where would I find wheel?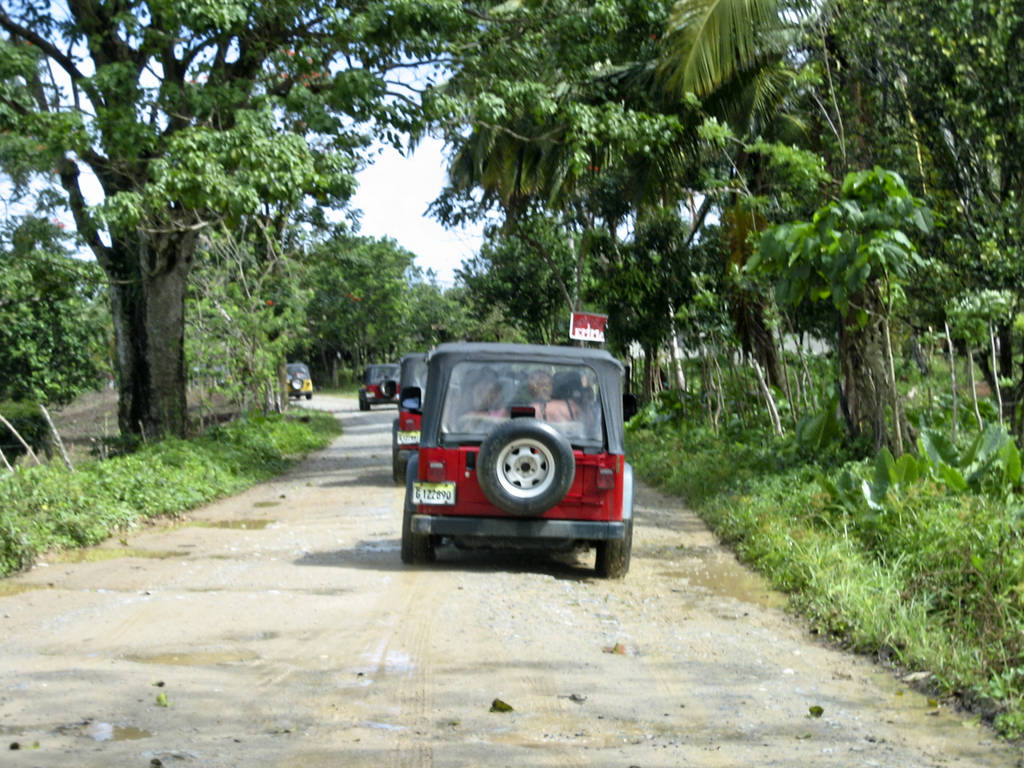
At {"x1": 392, "y1": 463, "x2": 407, "y2": 485}.
